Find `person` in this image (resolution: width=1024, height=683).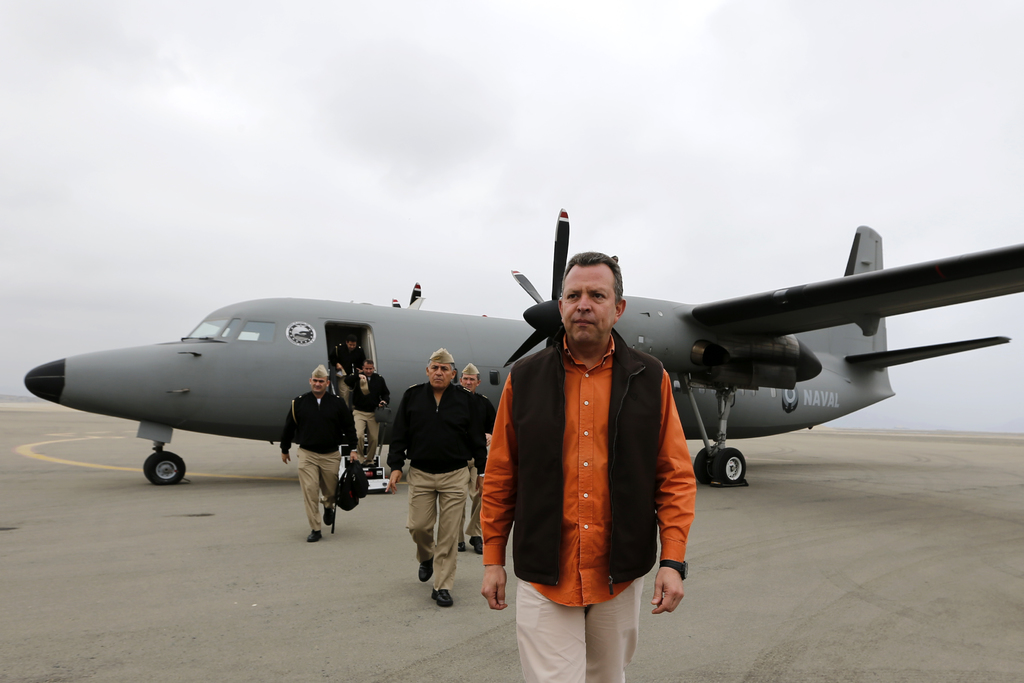
<region>445, 358, 502, 557</region>.
